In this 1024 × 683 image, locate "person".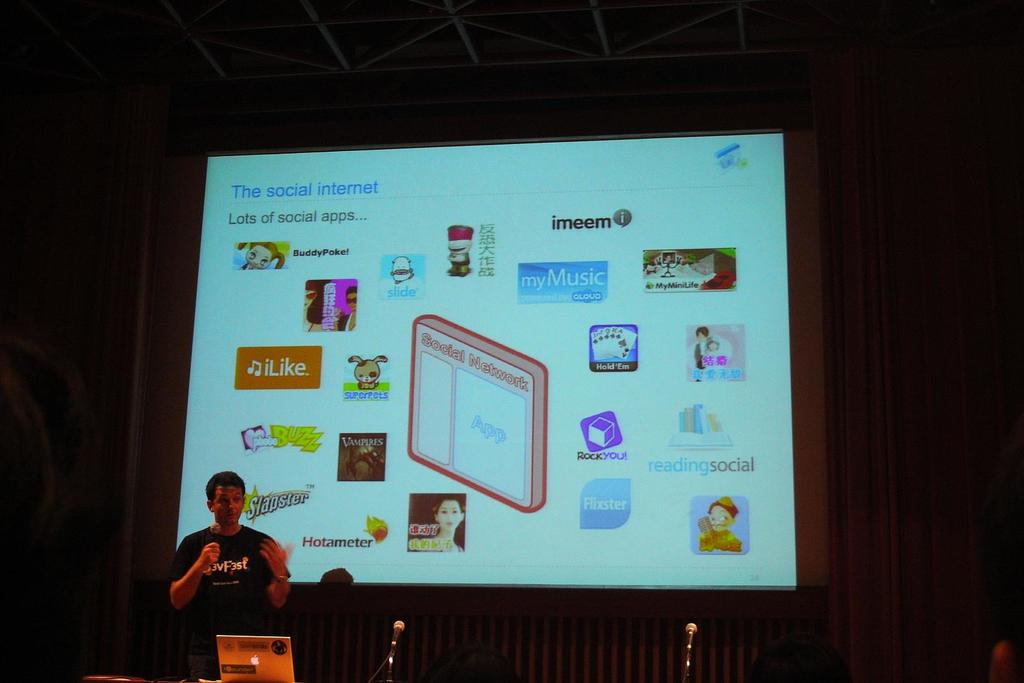
Bounding box: Rect(692, 326, 716, 376).
